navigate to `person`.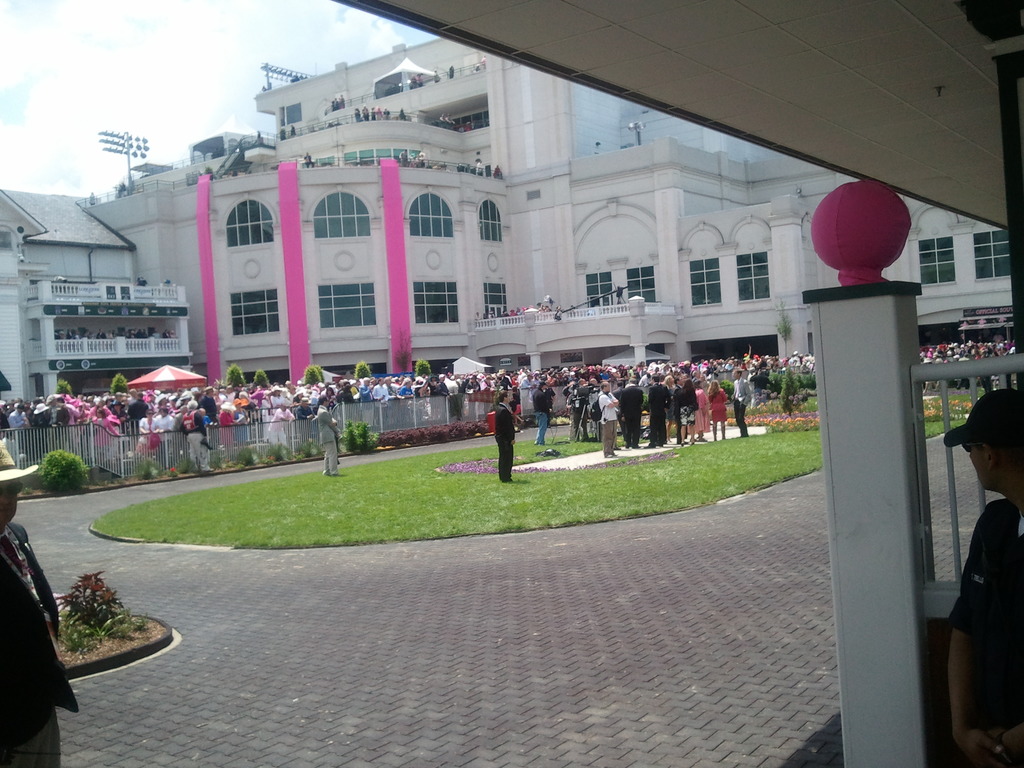
Navigation target: 474,161,483,174.
